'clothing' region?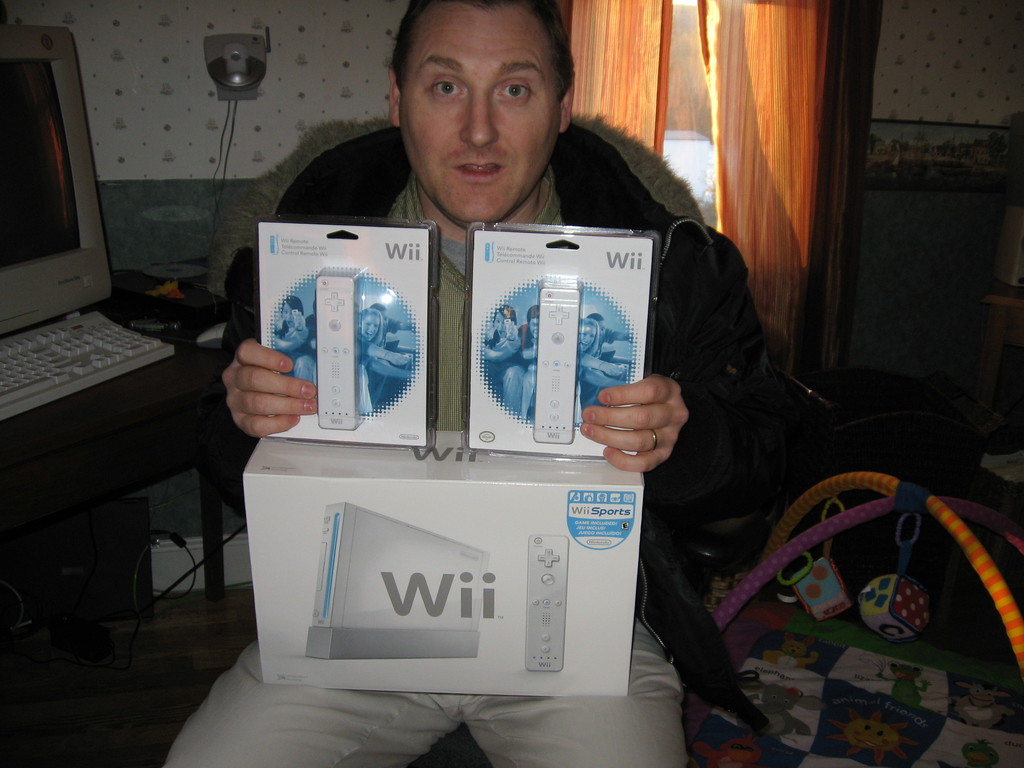
Rect(159, 125, 776, 767)
